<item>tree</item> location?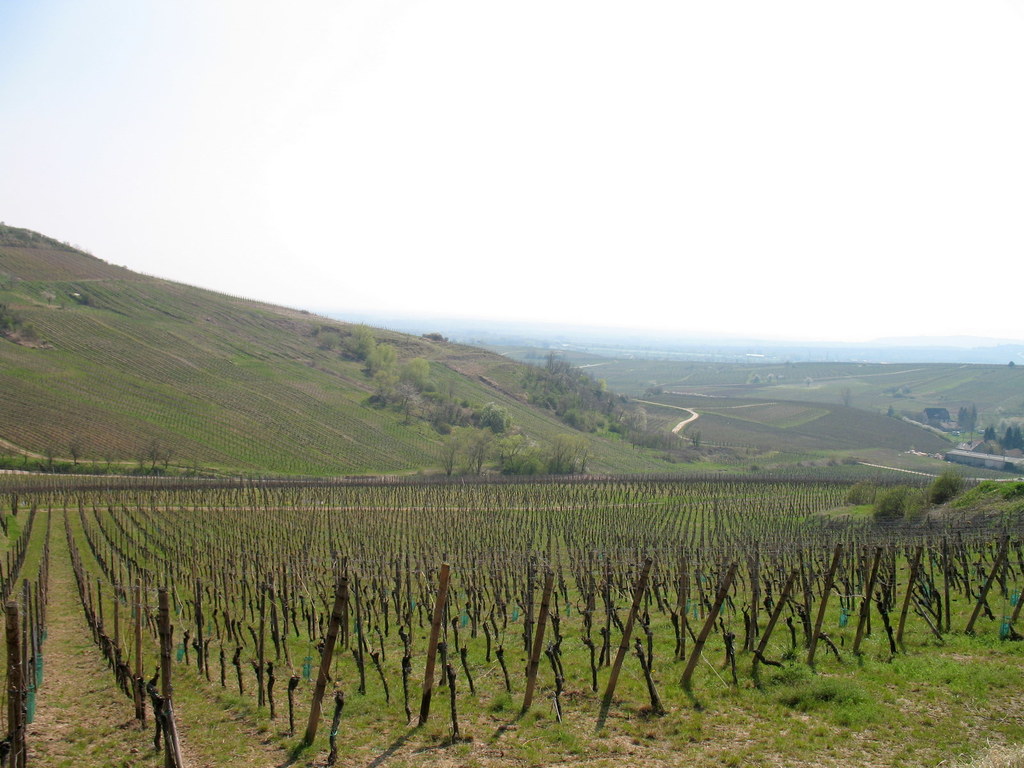
<bbox>1005, 413, 1023, 445</bbox>
